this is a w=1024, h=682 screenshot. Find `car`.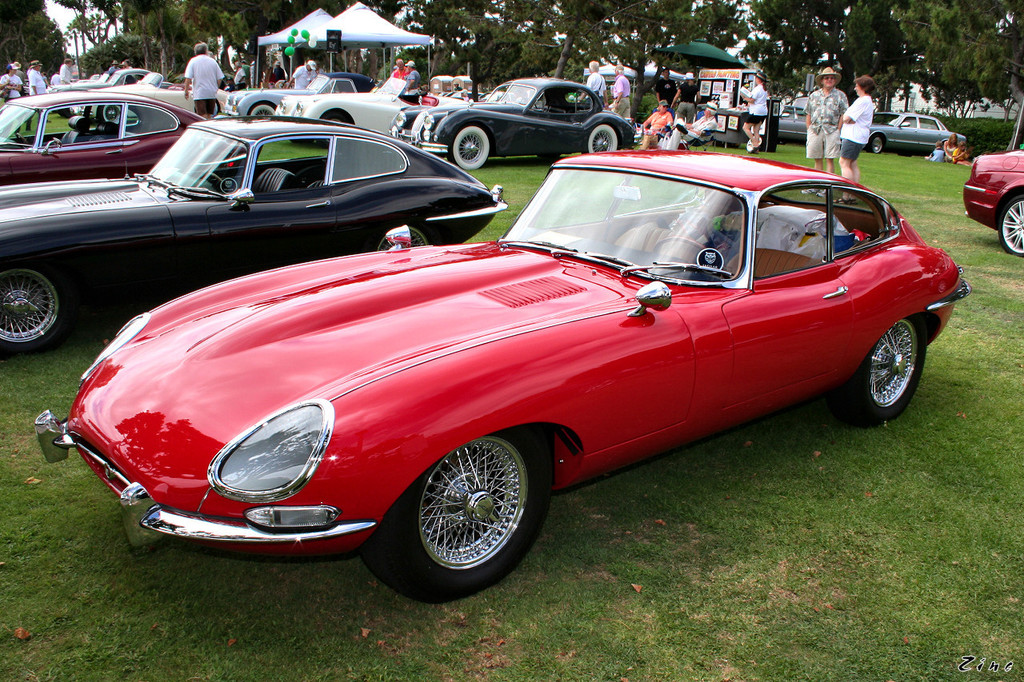
Bounding box: select_region(963, 144, 1023, 256).
